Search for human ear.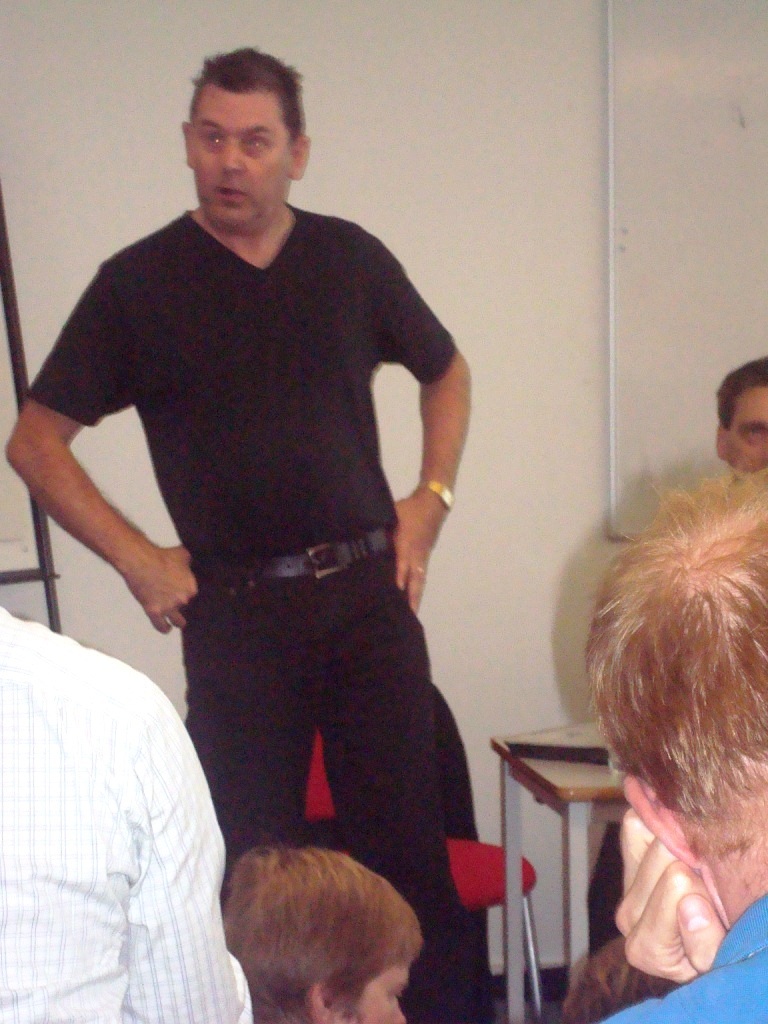
Found at bbox(291, 132, 309, 176).
